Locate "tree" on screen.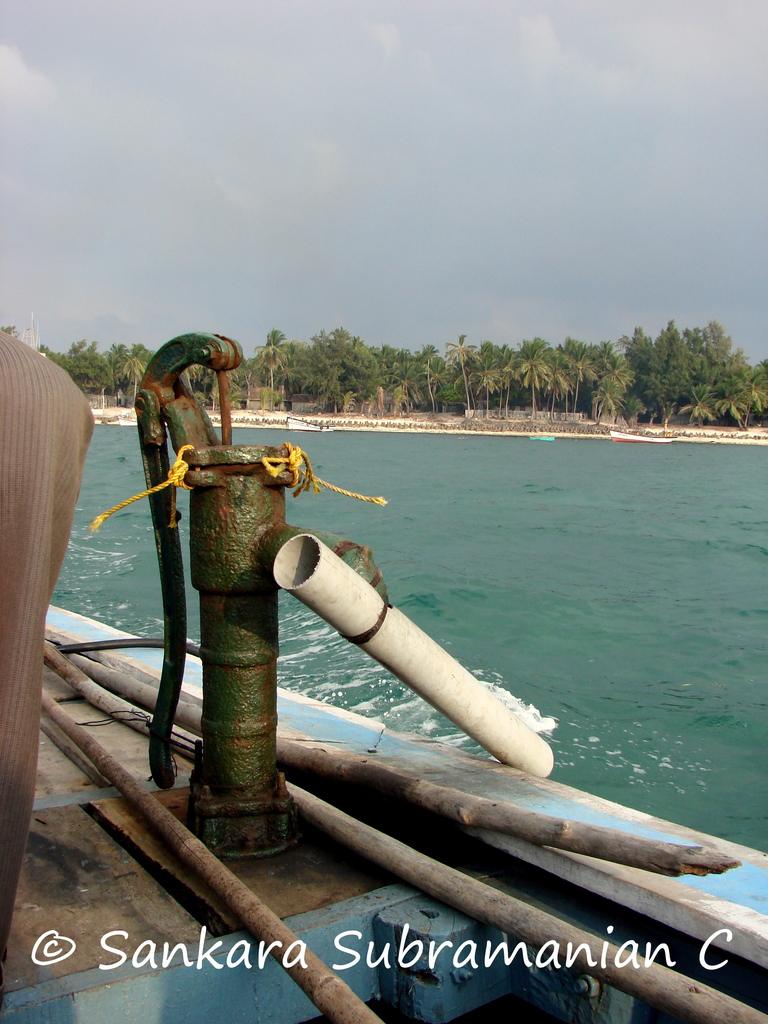
On screen at (left=65, top=339, right=113, bottom=392).
